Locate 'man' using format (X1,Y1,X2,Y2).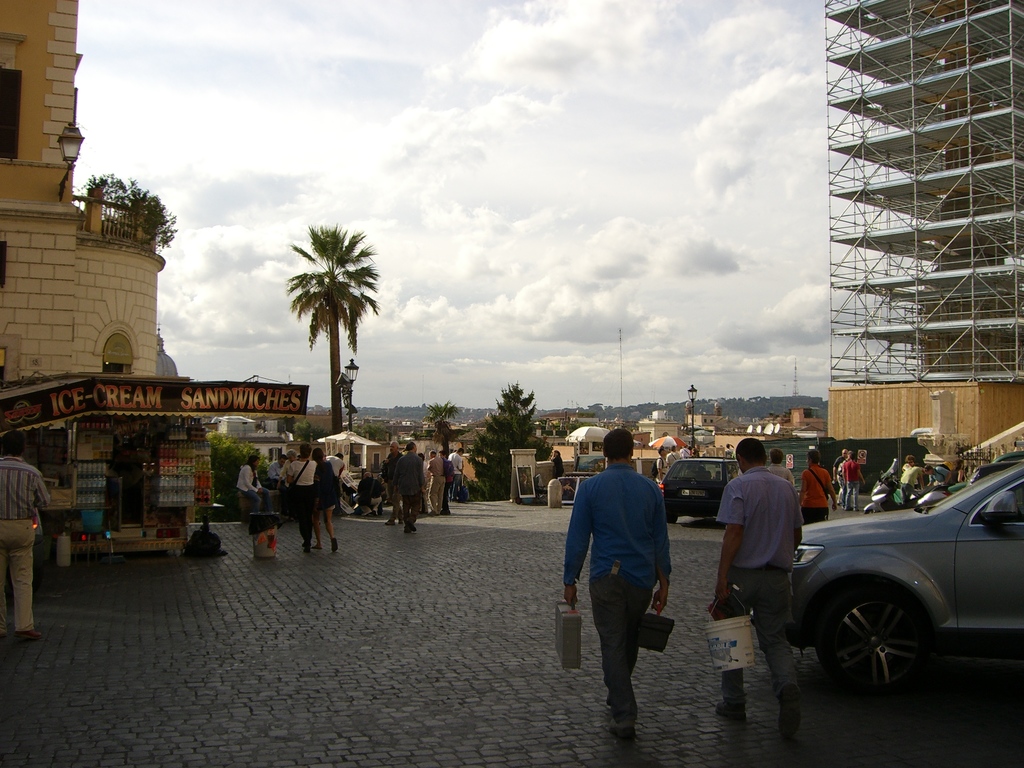
(386,437,410,507).
